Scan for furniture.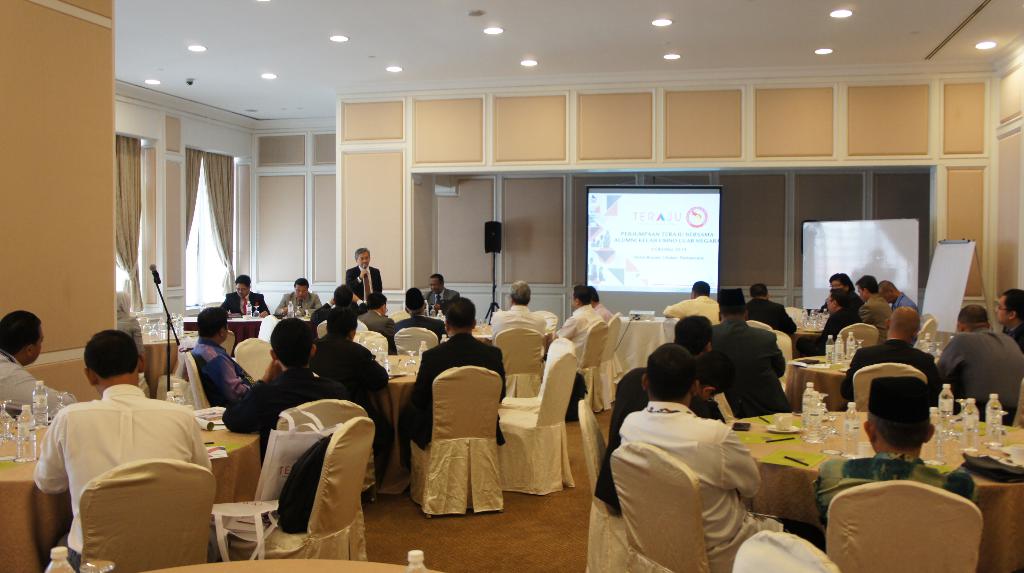
Scan result: {"left": 816, "top": 476, "right": 984, "bottom": 572}.
